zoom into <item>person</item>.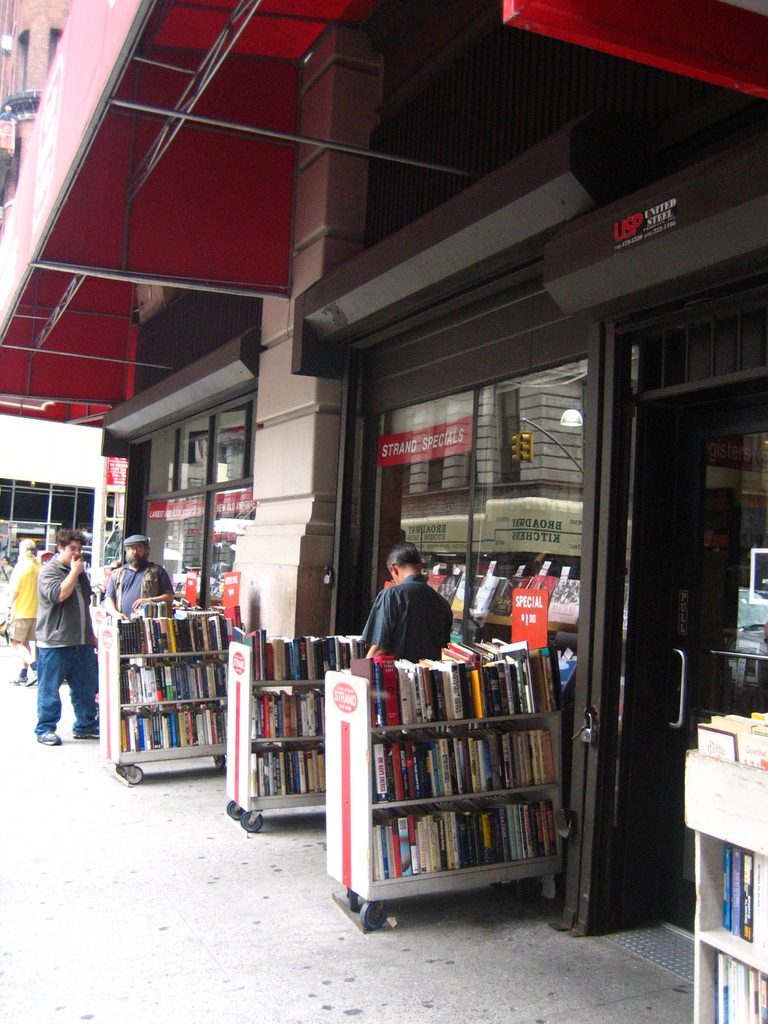
Zoom target: x1=40, y1=528, x2=109, y2=745.
